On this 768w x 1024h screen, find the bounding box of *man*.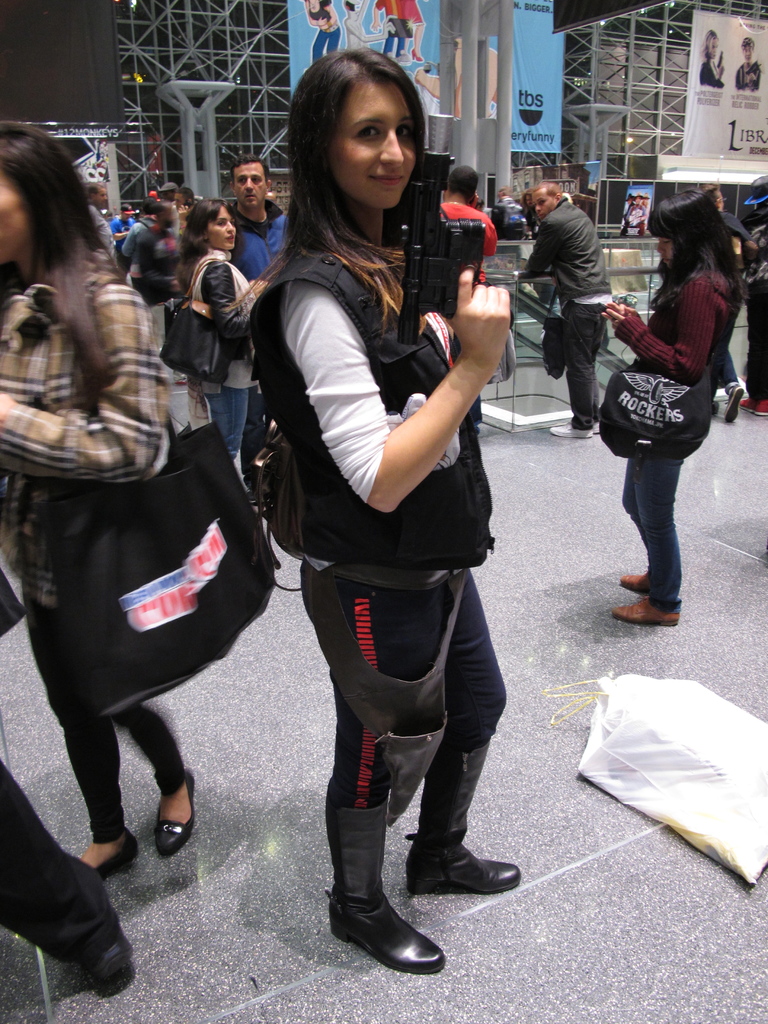
Bounding box: (x1=708, y1=185, x2=748, y2=413).
